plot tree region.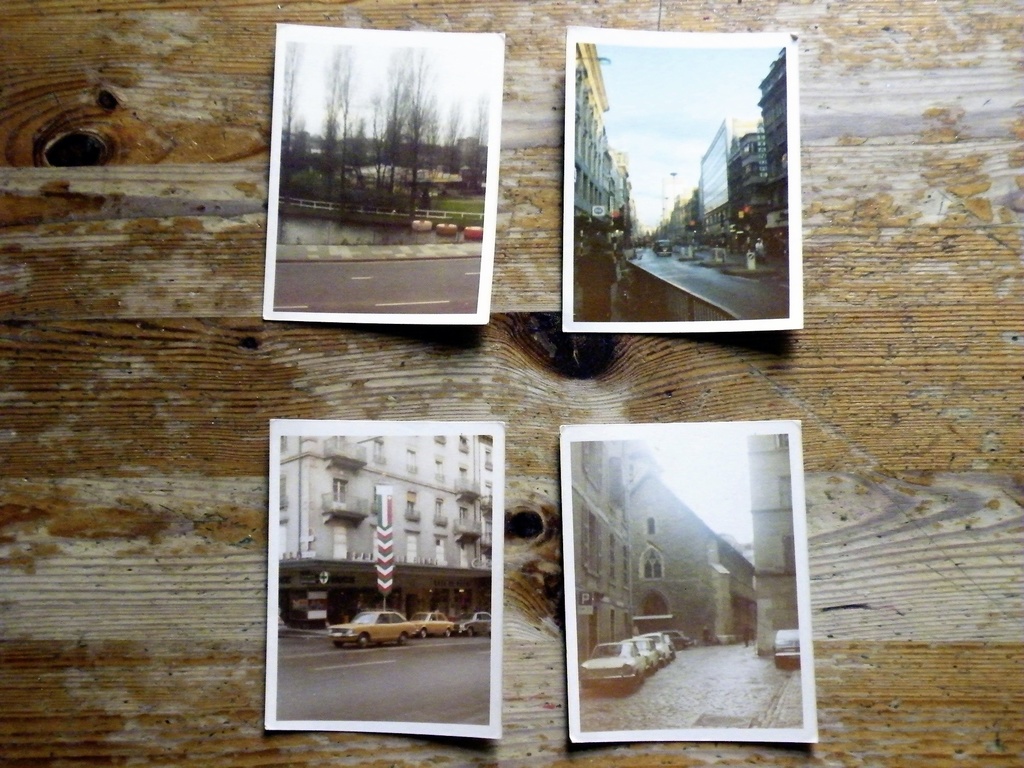
Plotted at (x1=282, y1=51, x2=443, y2=230).
